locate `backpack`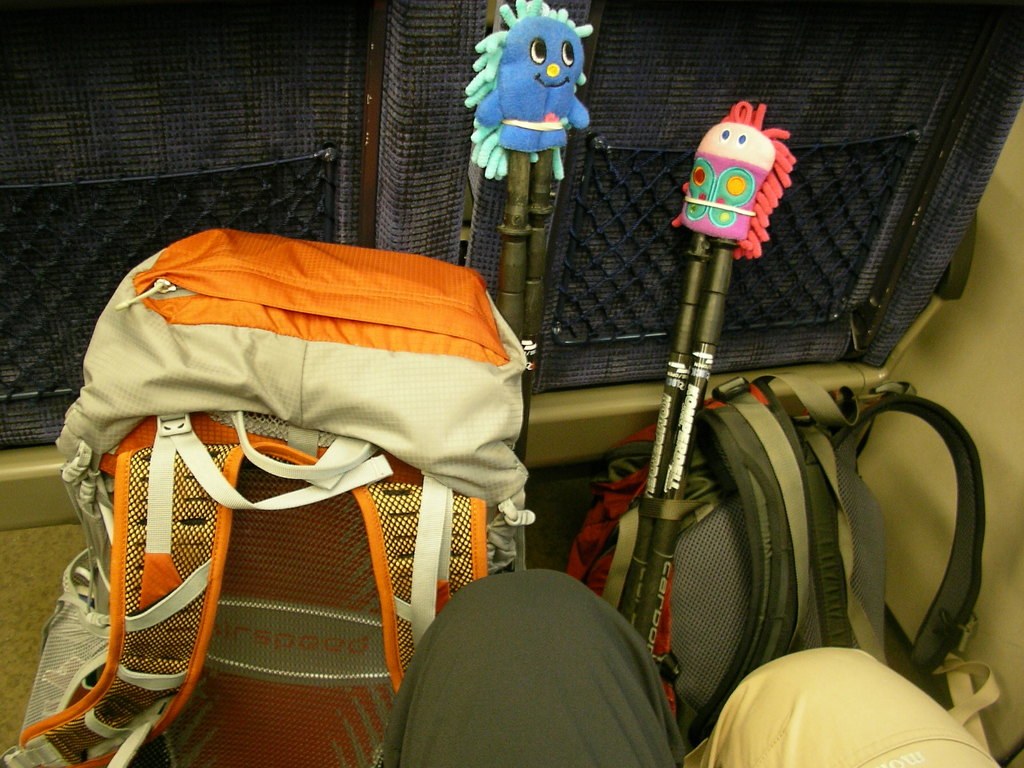
bbox(581, 363, 986, 726)
